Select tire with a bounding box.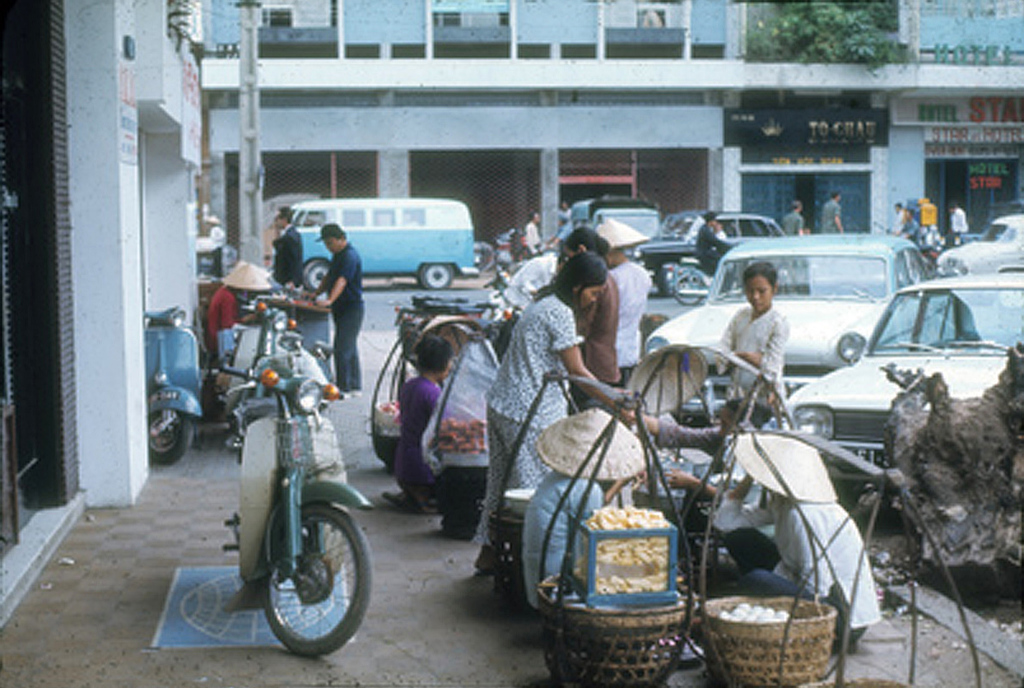
[145, 398, 193, 466].
